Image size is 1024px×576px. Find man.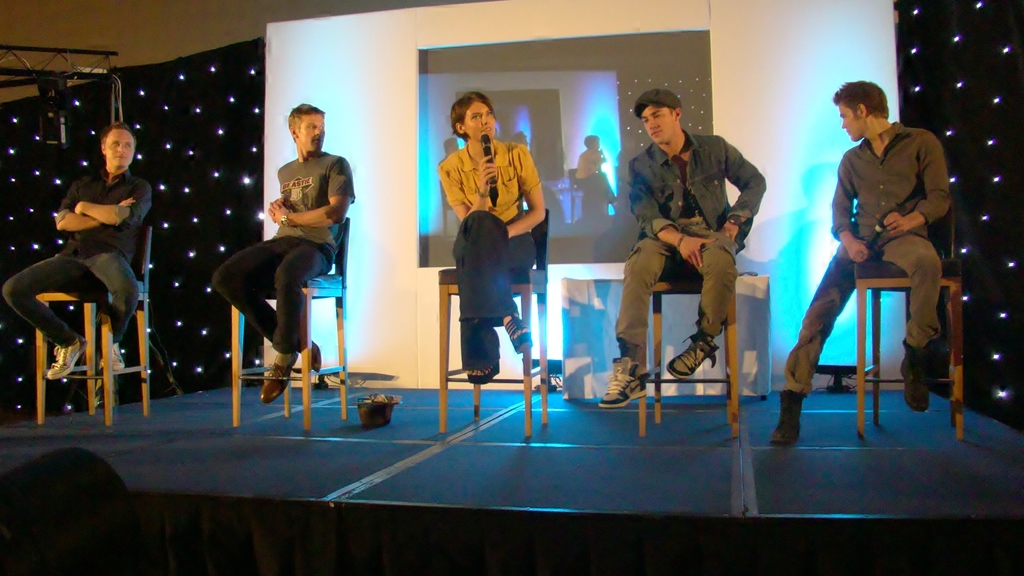
(left=599, top=86, right=762, bottom=408).
